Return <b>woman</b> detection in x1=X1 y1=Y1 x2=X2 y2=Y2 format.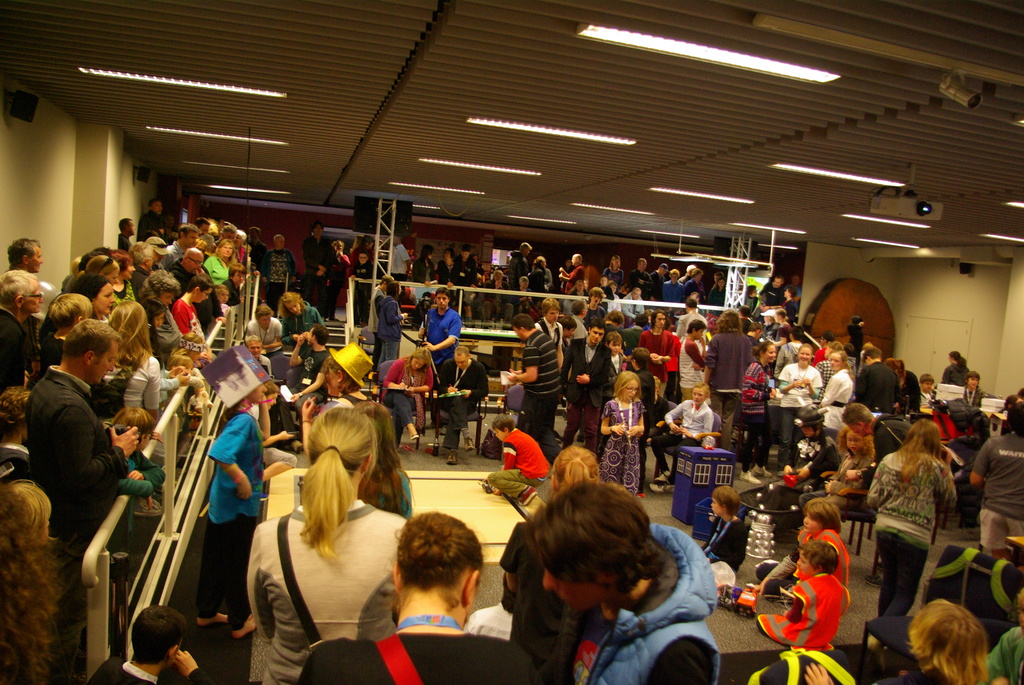
x1=740 y1=341 x2=780 y2=453.
